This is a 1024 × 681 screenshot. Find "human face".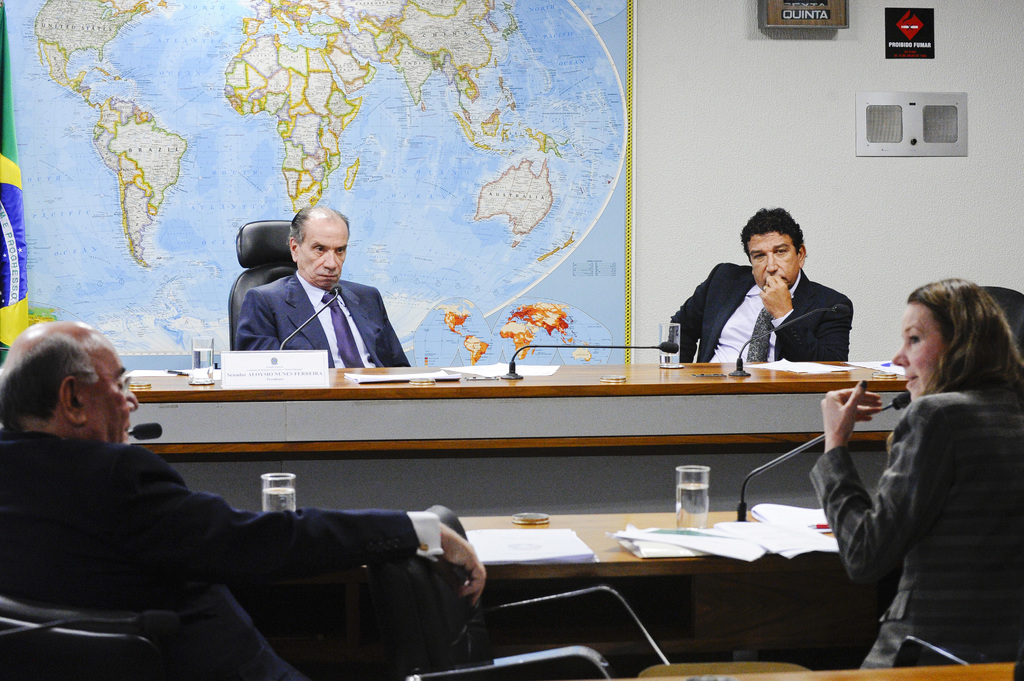
Bounding box: l=88, t=335, r=140, b=445.
